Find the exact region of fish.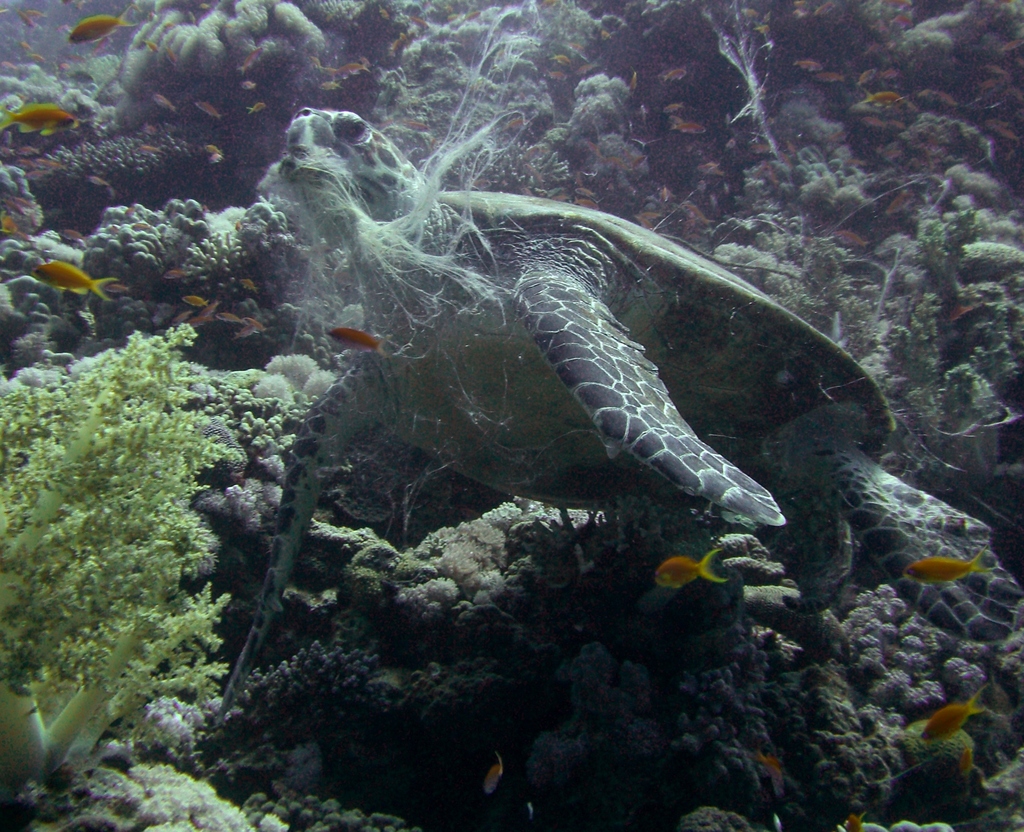
Exact region: bbox=[79, 142, 89, 154].
